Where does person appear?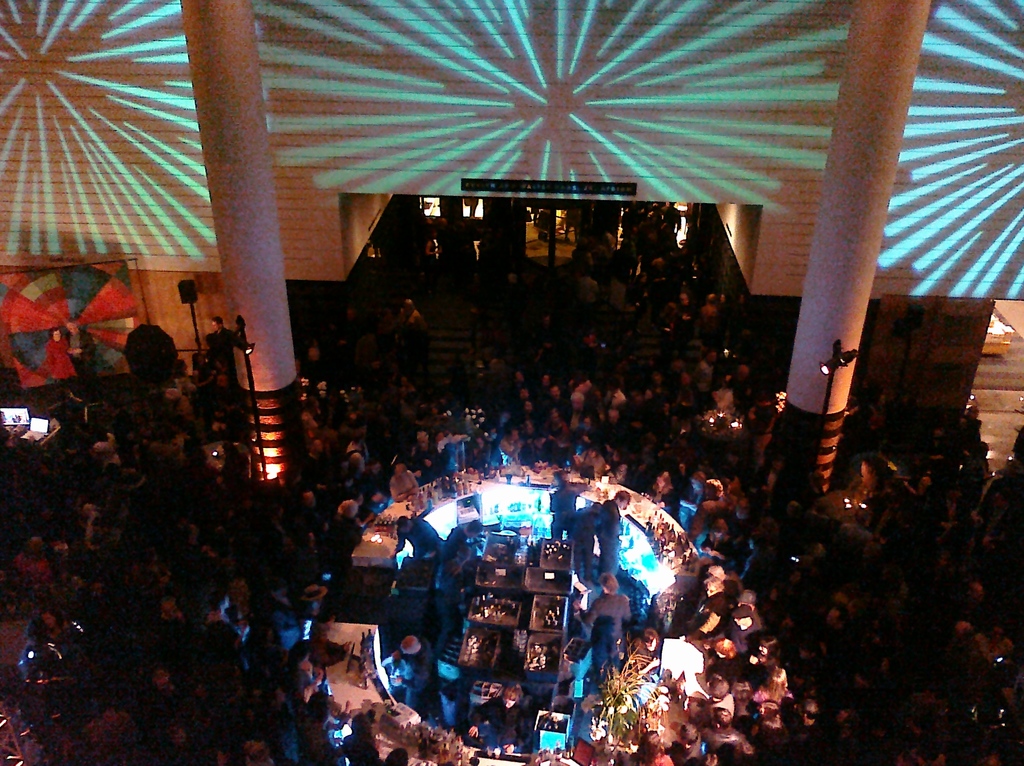
Appears at [x1=572, y1=391, x2=588, y2=416].
